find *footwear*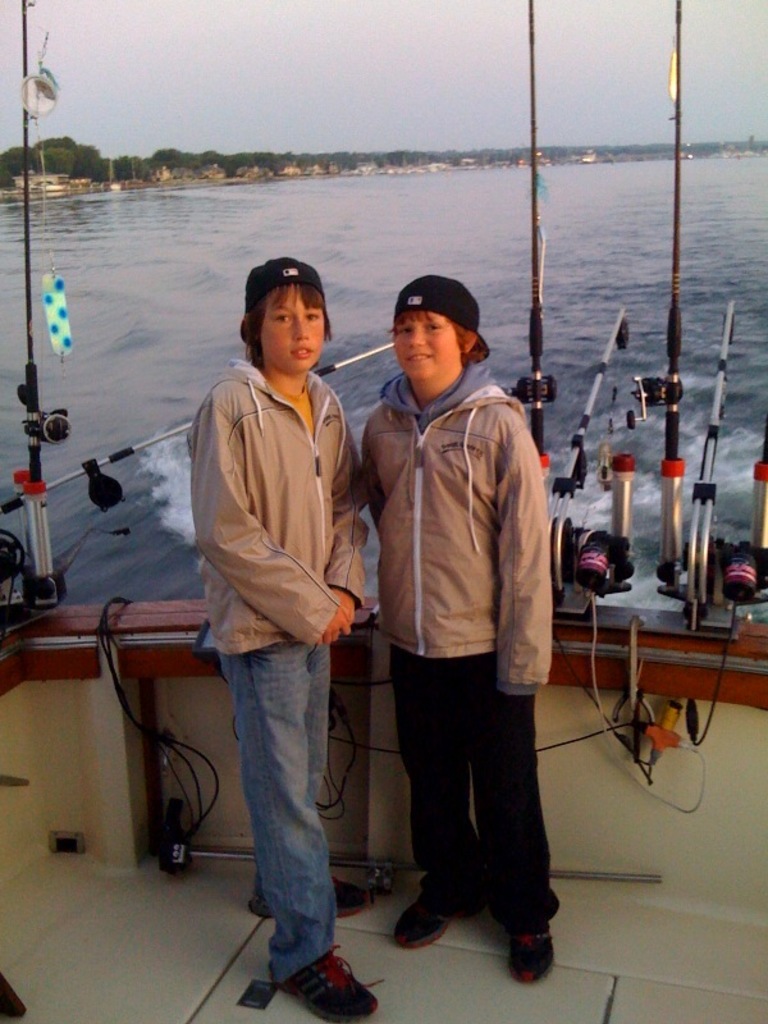
x1=499 y1=916 x2=571 y2=986
